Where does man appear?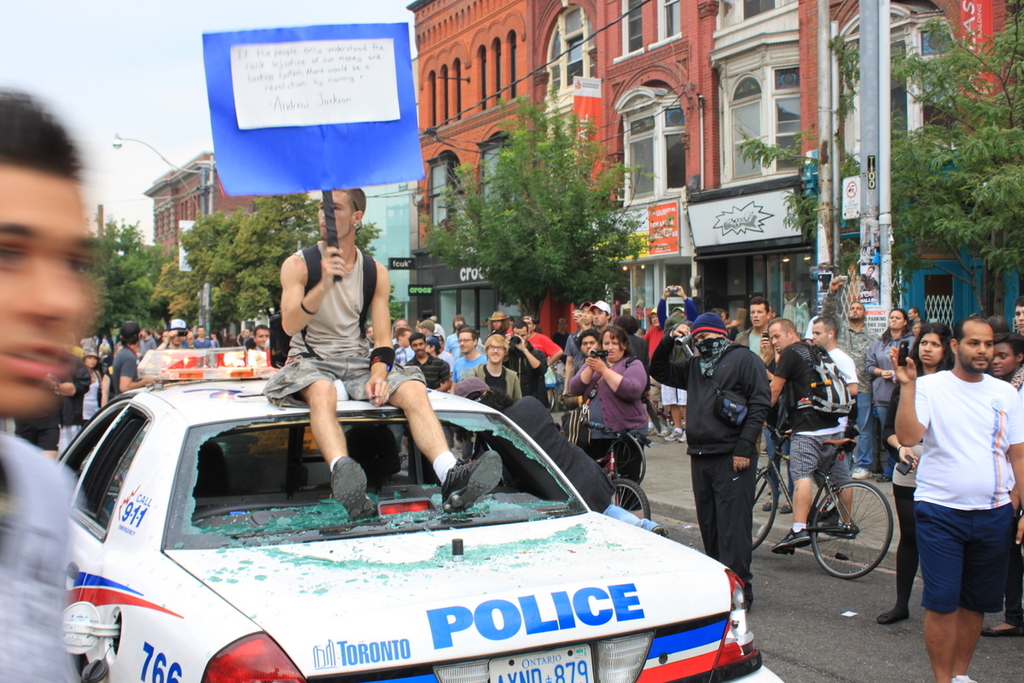
Appears at 563 301 599 400.
